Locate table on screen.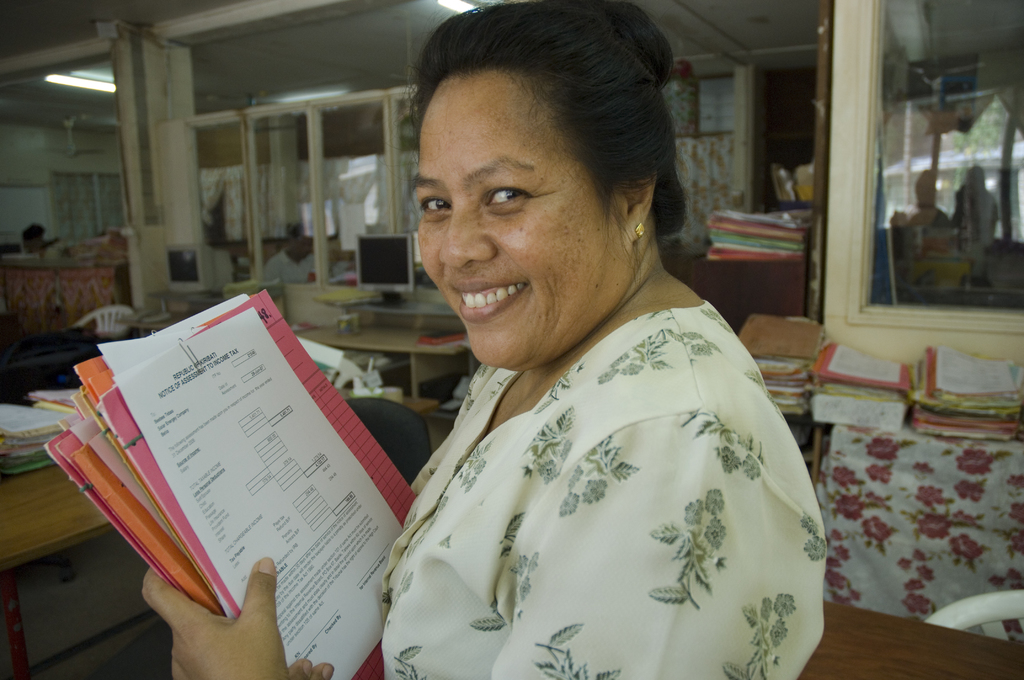
On screen at [left=0, top=385, right=442, bottom=679].
